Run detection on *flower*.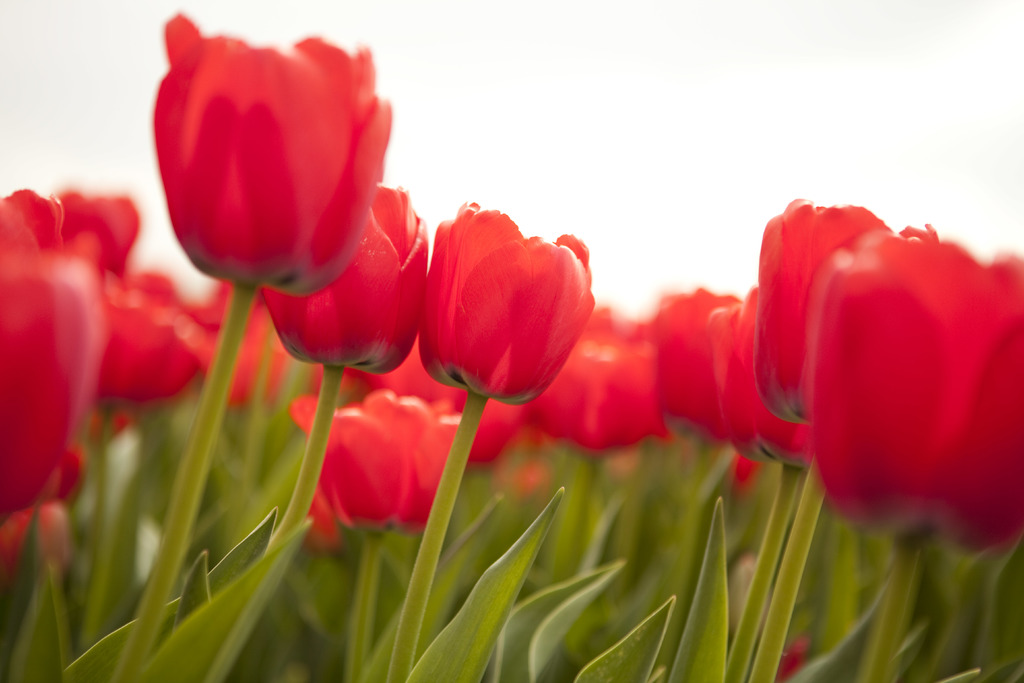
Result: pyautogui.locateOnScreen(150, 14, 400, 303).
